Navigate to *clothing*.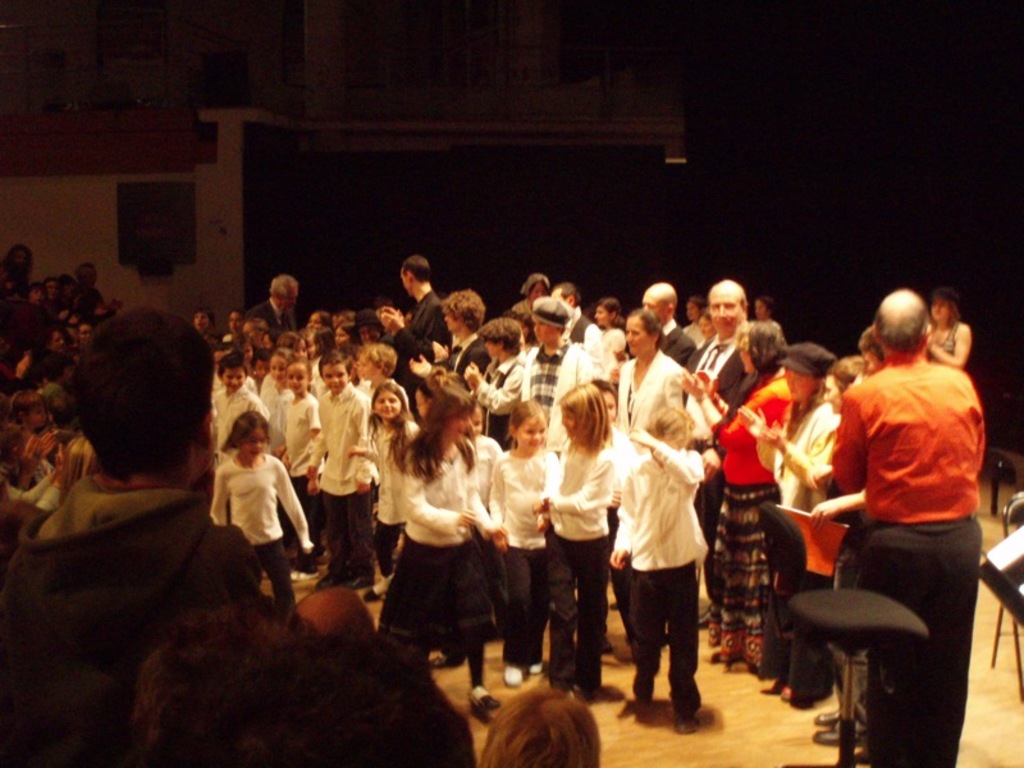
Navigation target: (686,330,748,421).
